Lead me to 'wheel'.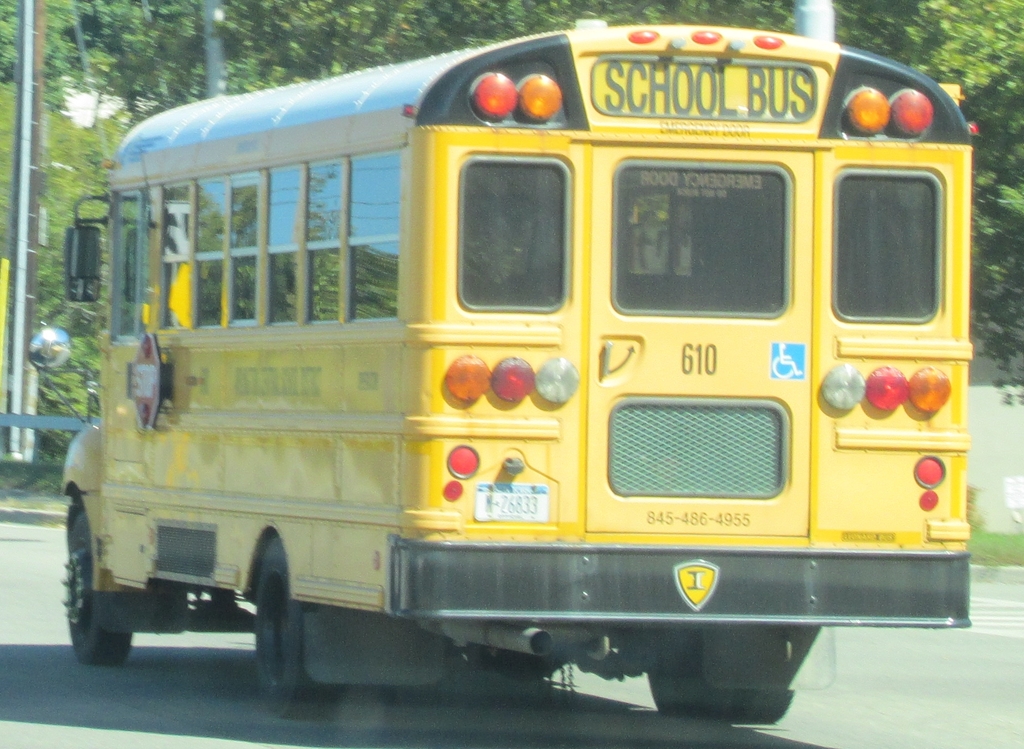
Lead to bbox=[646, 626, 791, 718].
